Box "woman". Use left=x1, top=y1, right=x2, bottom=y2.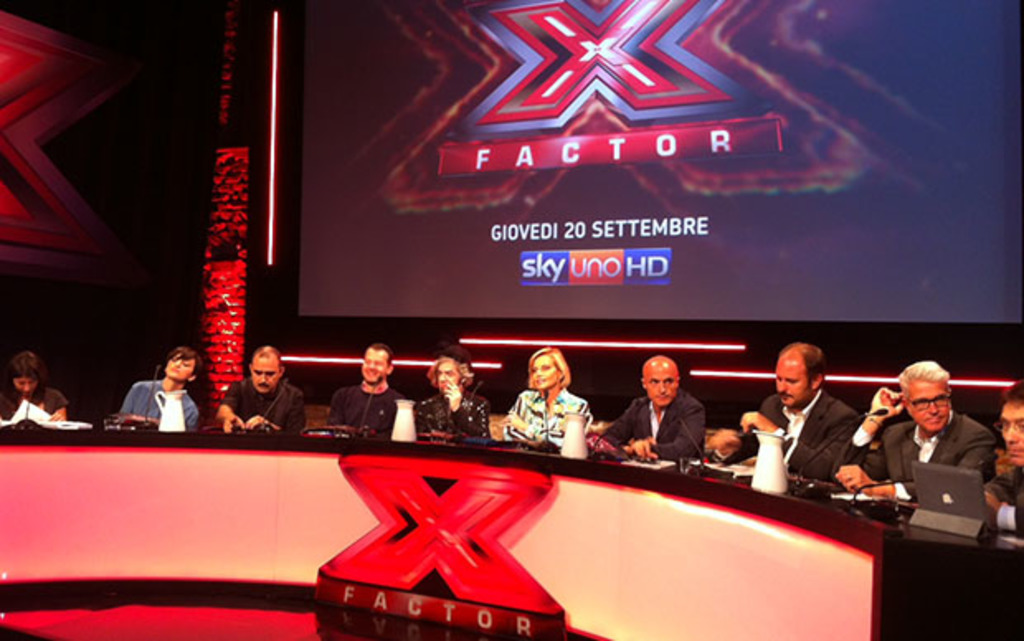
left=500, top=347, right=593, bottom=446.
